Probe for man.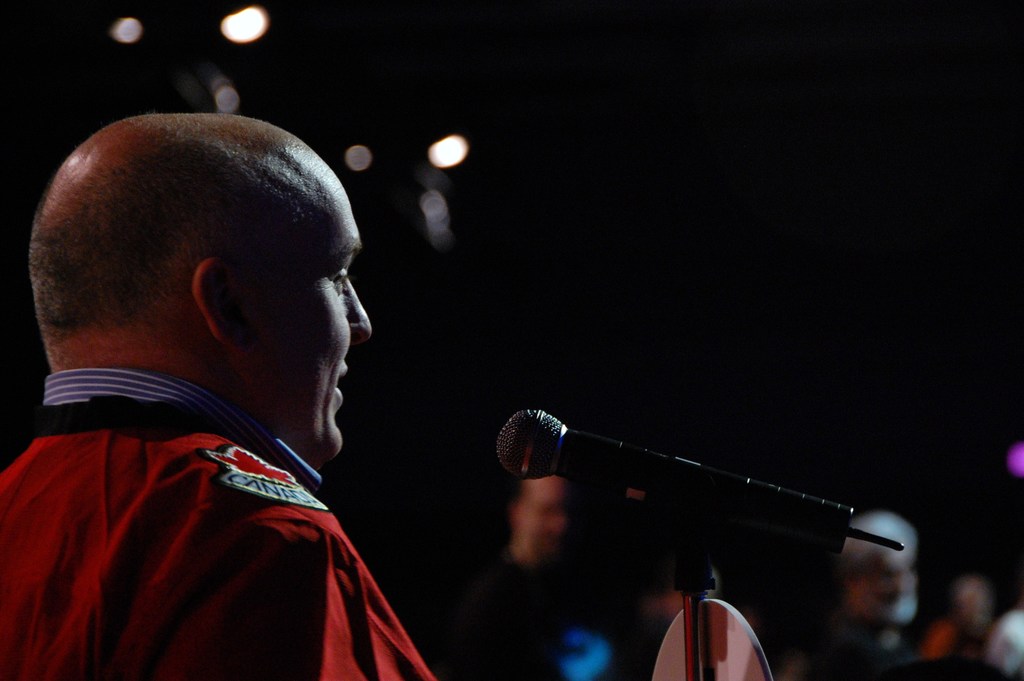
Probe result: 801,515,975,680.
